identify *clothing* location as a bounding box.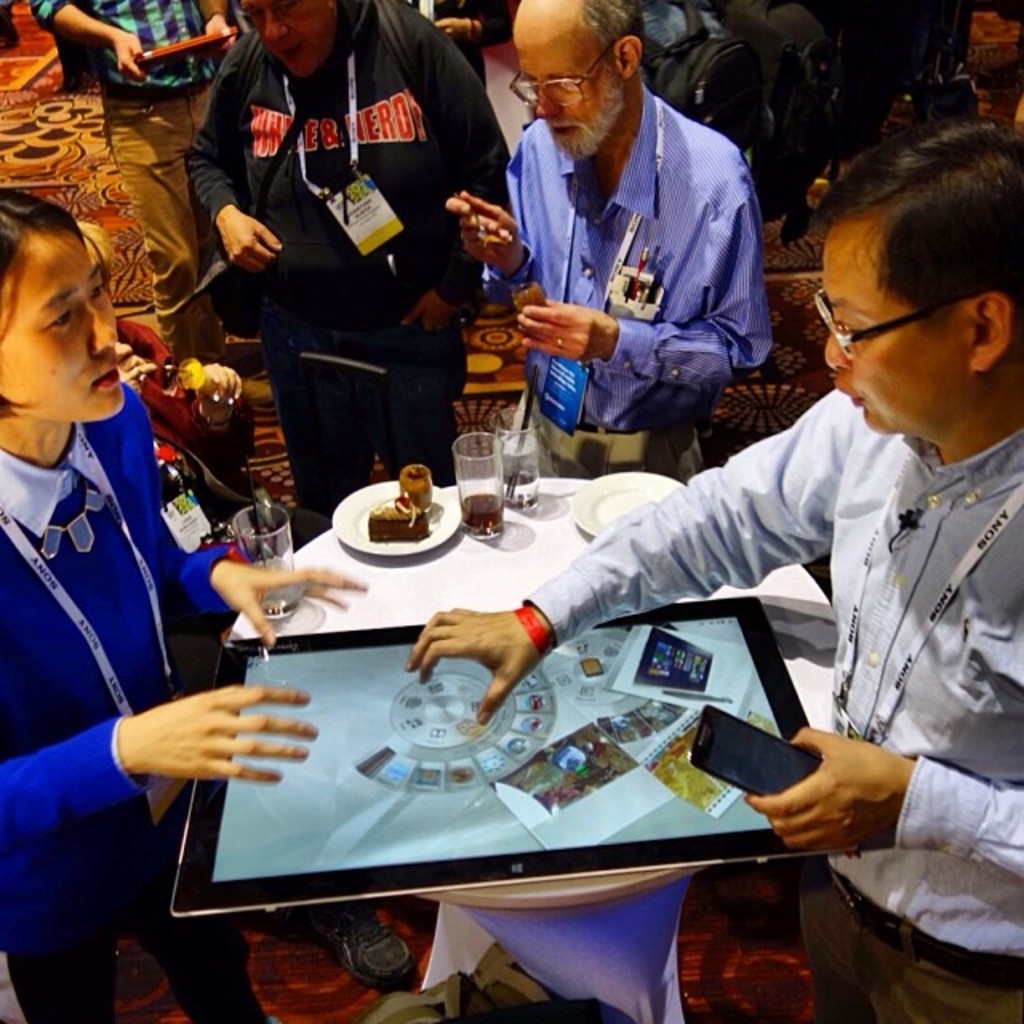
BBox(501, 93, 758, 486).
